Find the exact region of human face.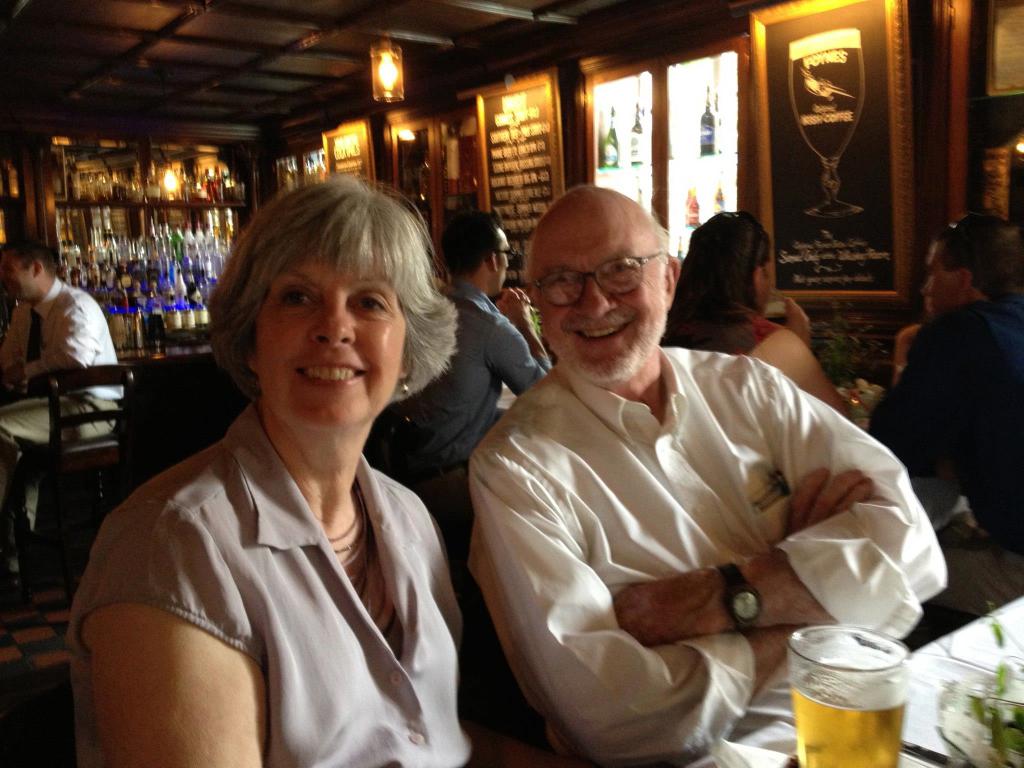
Exact region: [256,259,403,429].
